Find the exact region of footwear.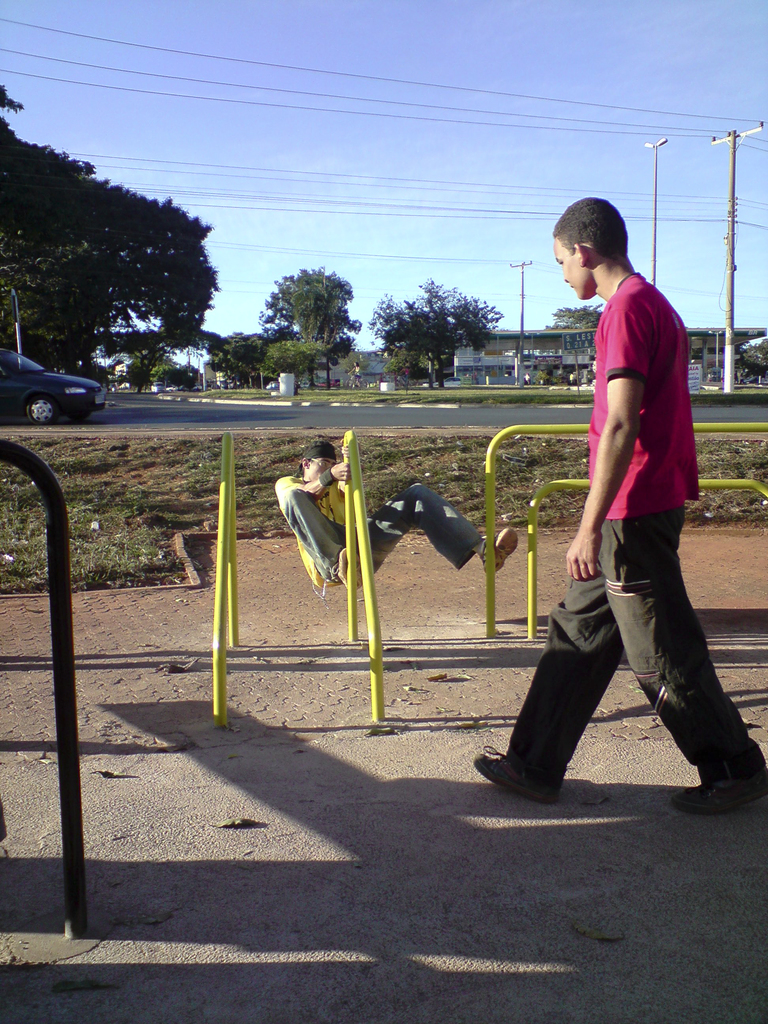
Exact region: 334,541,364,597.
